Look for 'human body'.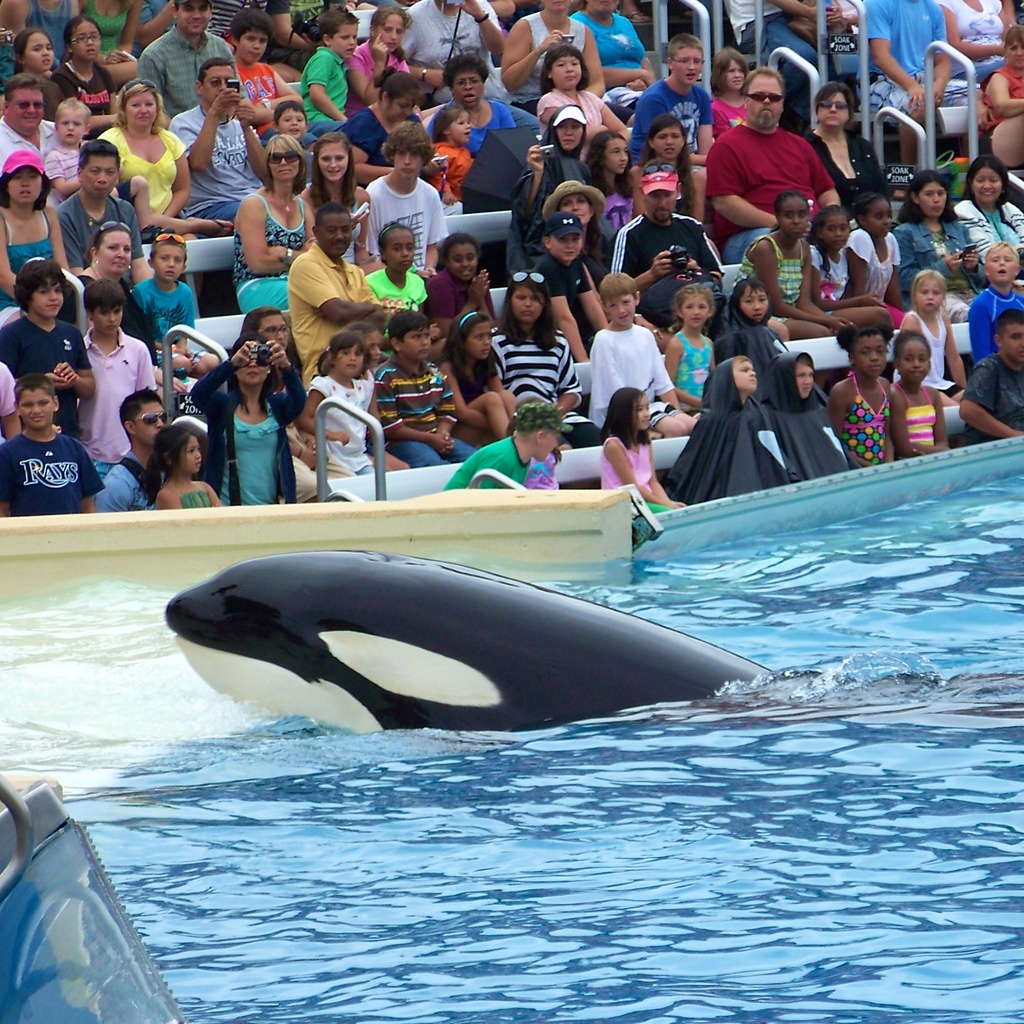
Found: {"left": 628, "top": 36, "right": 716, "bottom": 170}.
